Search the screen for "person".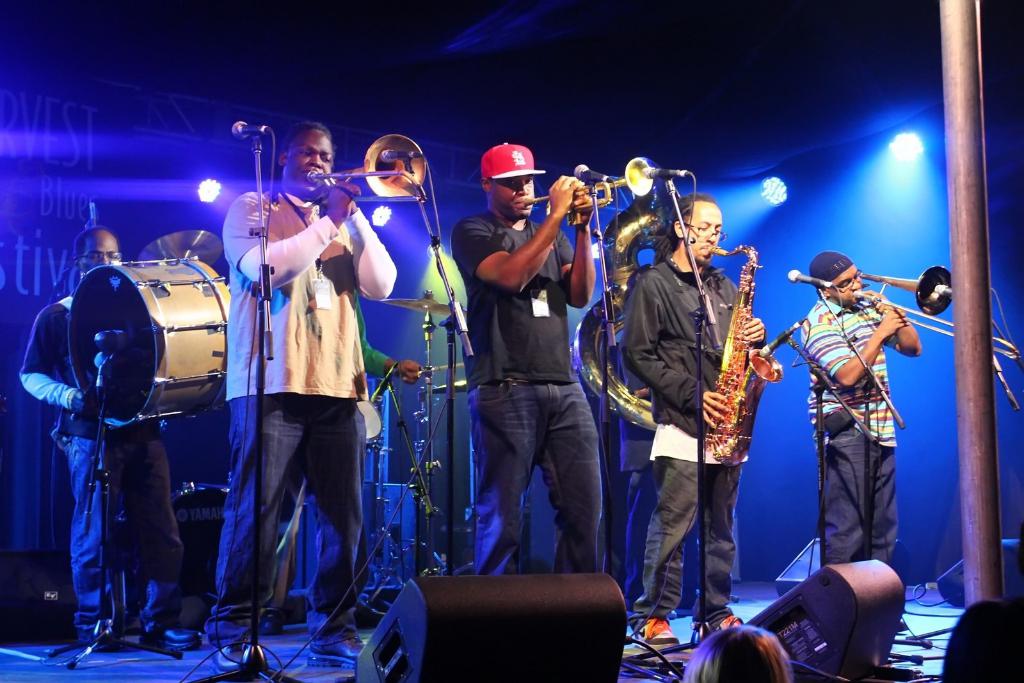
Found at Rect(794, 249, 927, 643).
